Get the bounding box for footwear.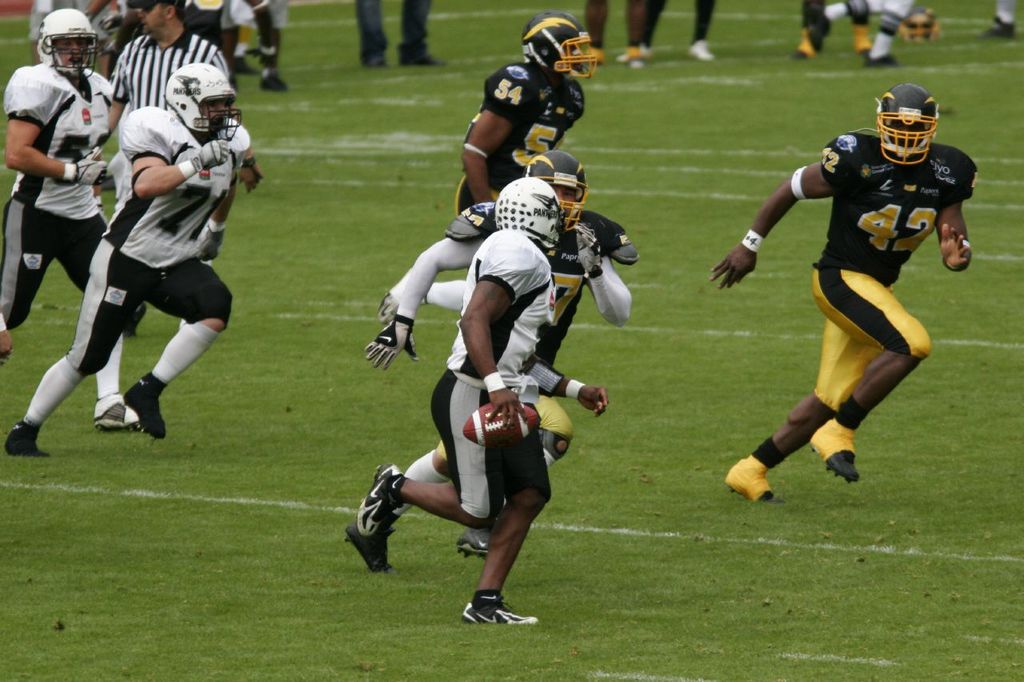
bbox=[723, 458, 784, 505].
